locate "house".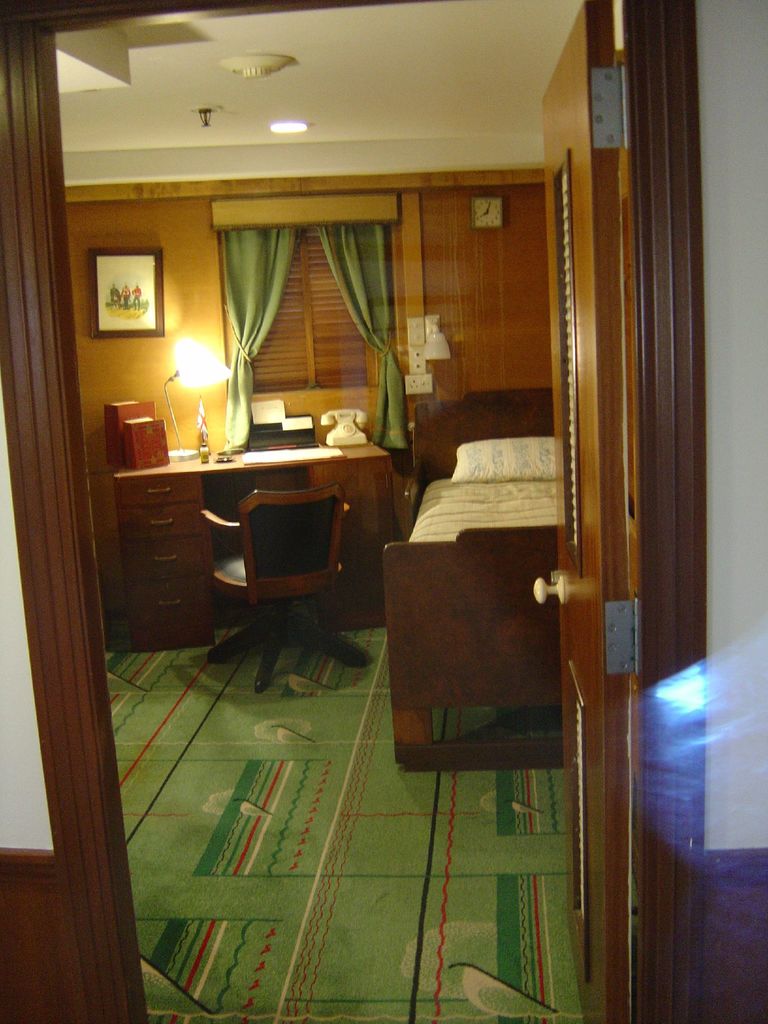
Bounding box: region(36, 0, 751, 932).
